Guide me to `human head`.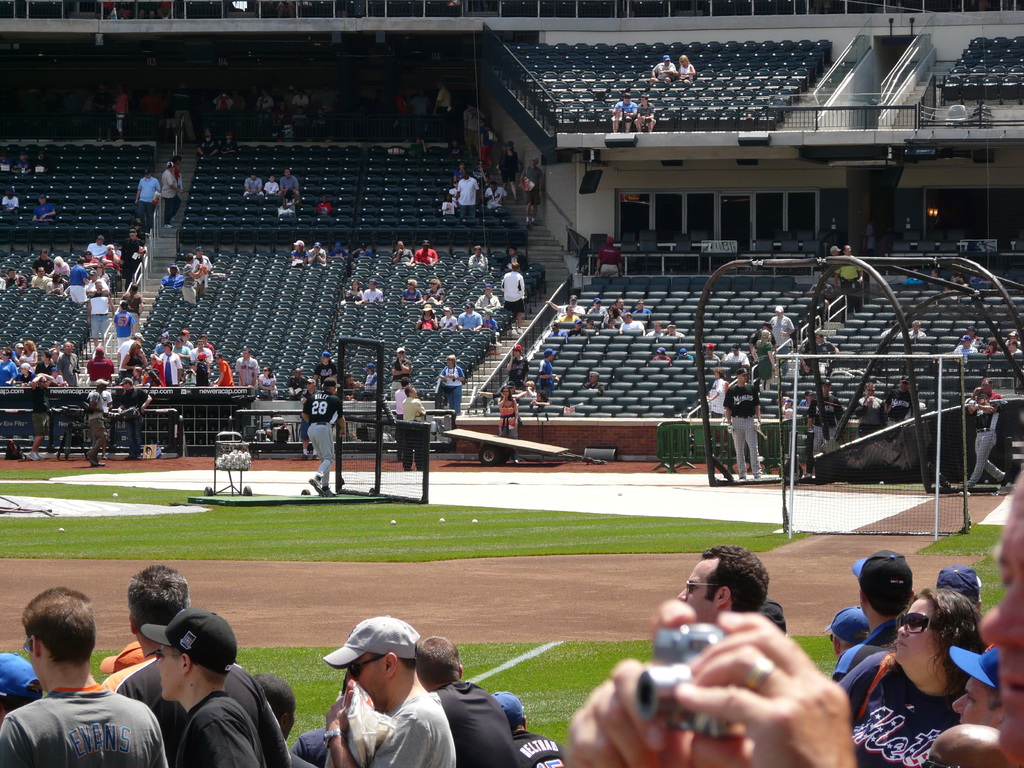
Guidance: x1=131 y1=569 x2=186 y2=644.
